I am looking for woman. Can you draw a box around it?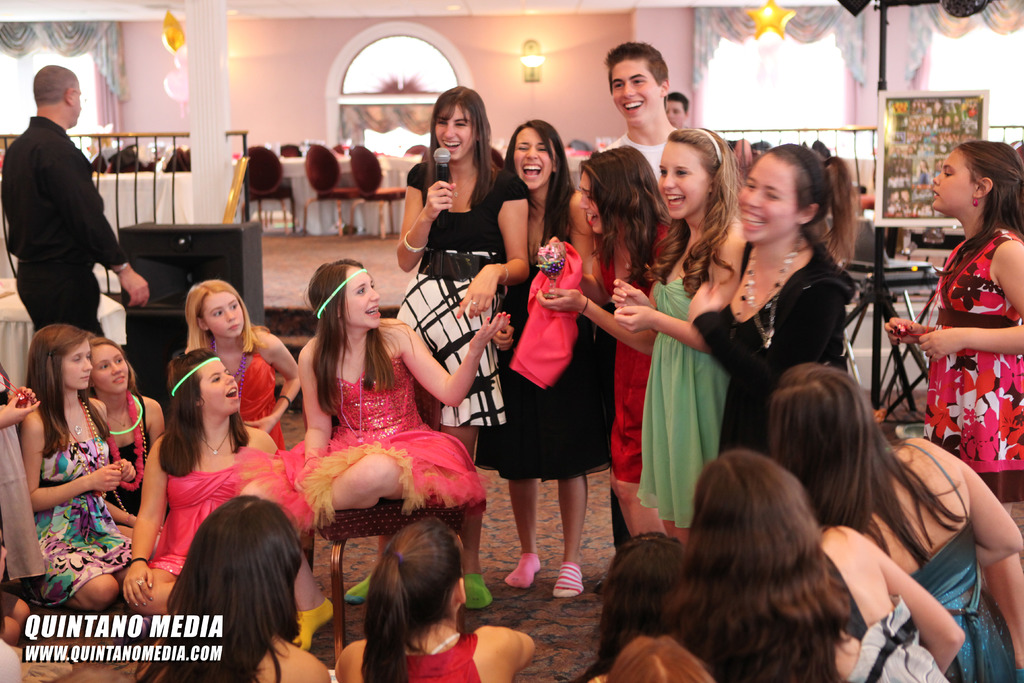
Sure, the bounding box is (341,513,539,682).
